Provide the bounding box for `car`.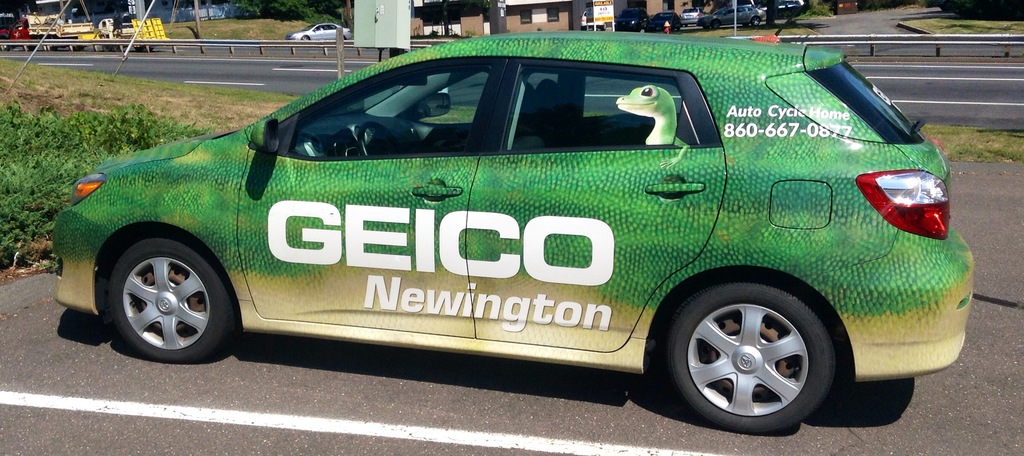
[41, 36, 979, 427].
